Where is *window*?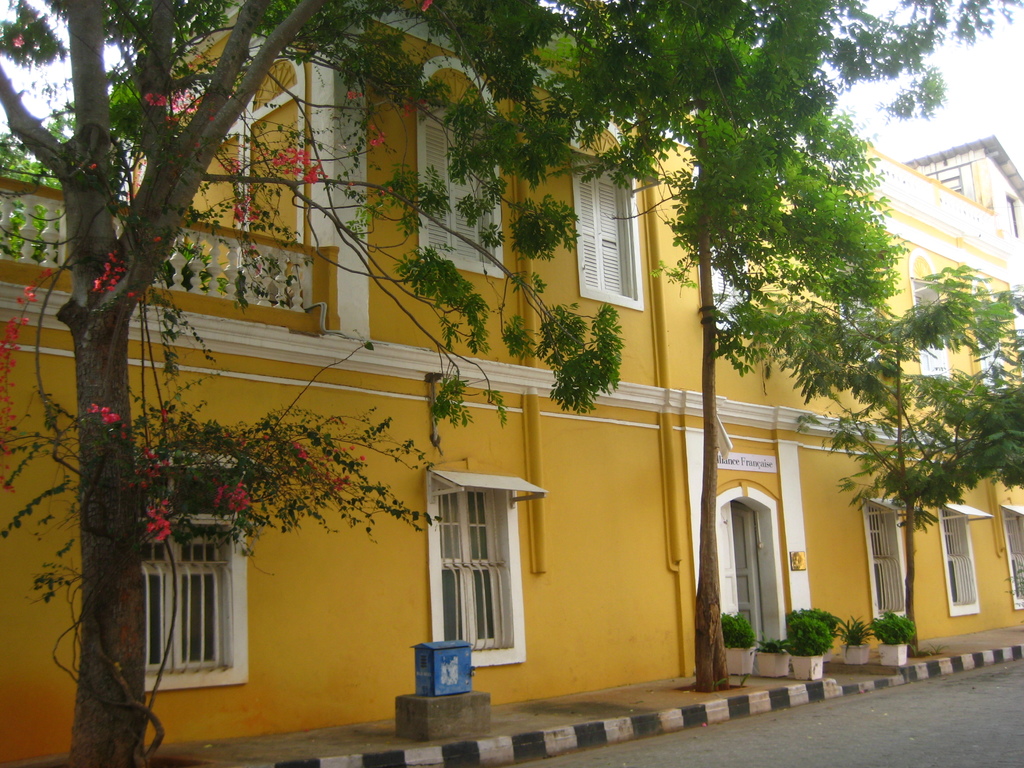
(578,116,643,311).
